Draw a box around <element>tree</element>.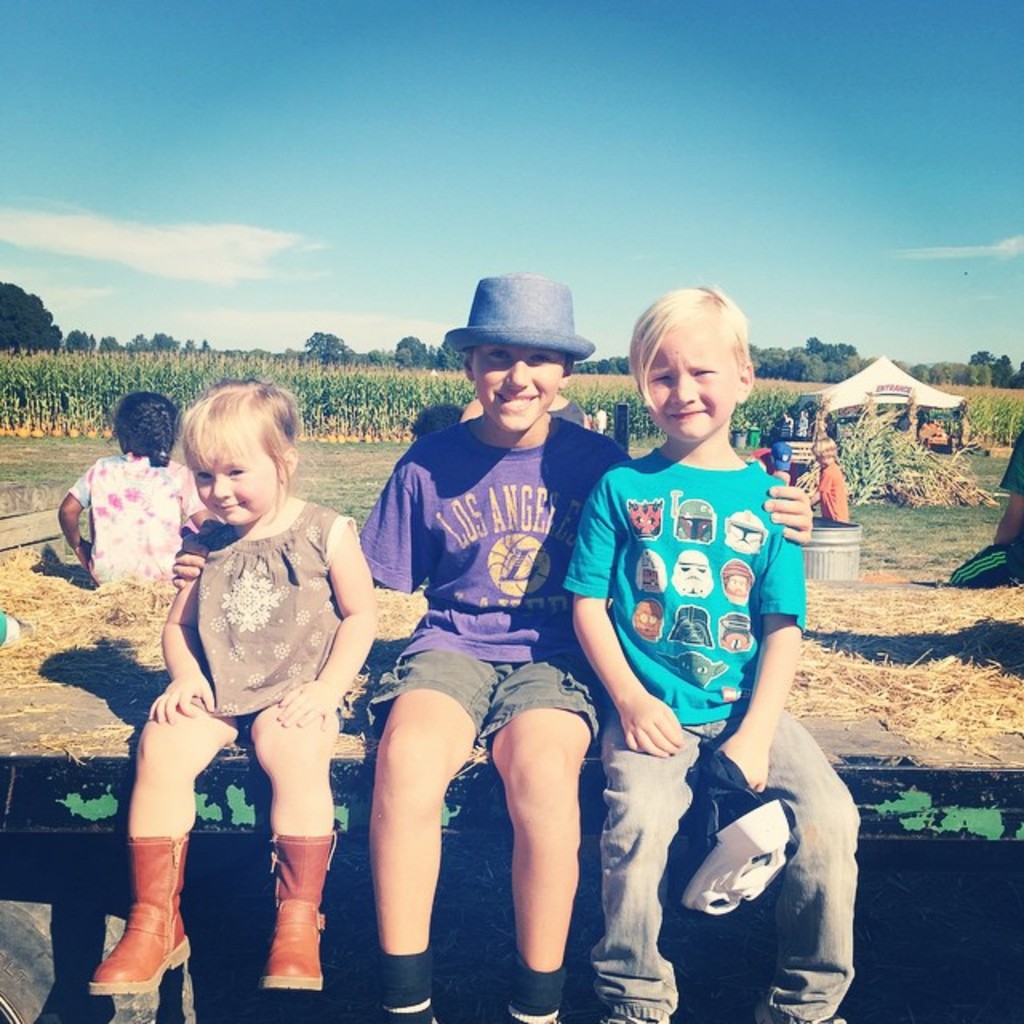
x1=306, y1=326, x2=362, y2=365.
